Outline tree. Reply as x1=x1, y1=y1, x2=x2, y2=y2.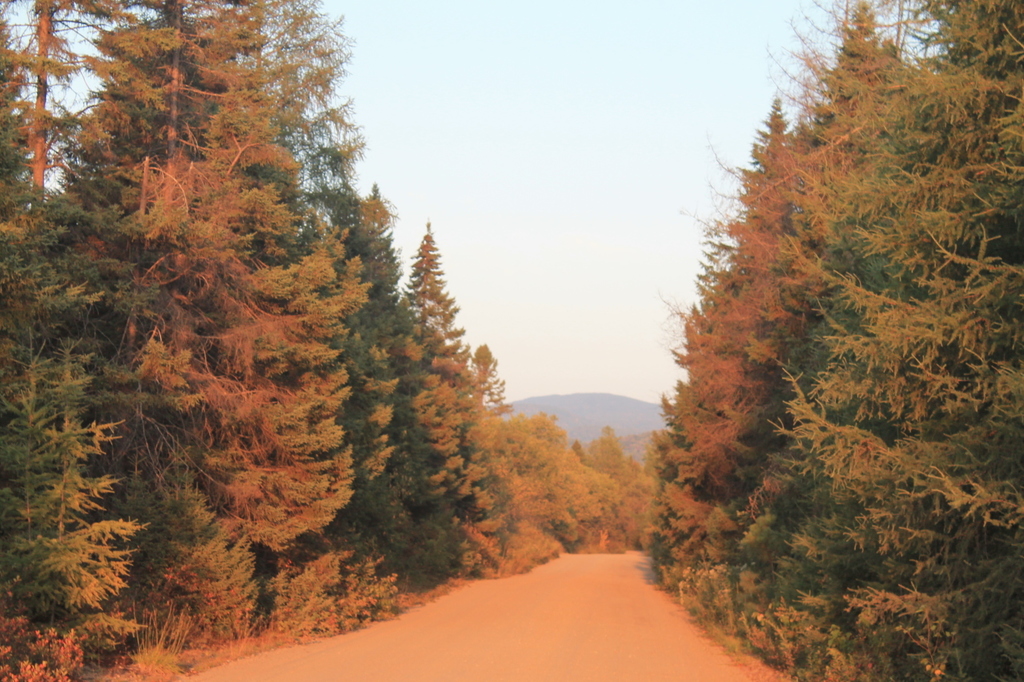
x1=392, y1=220, x2=484, y2=525.
